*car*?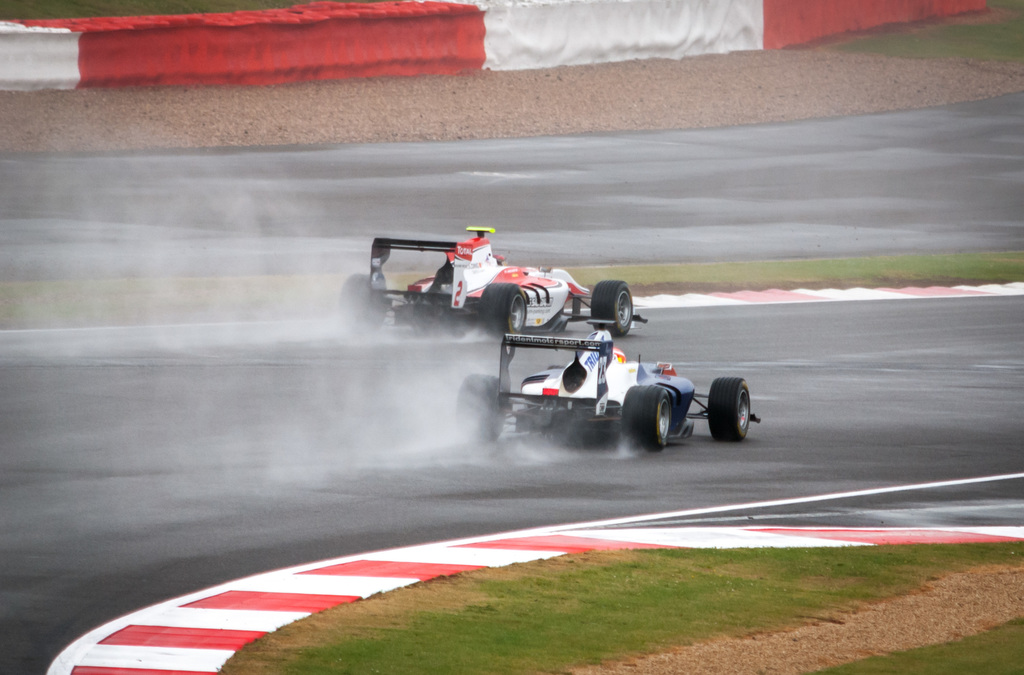
{"left": 339, "top": 222, "right": 650, "bottom": 341}
